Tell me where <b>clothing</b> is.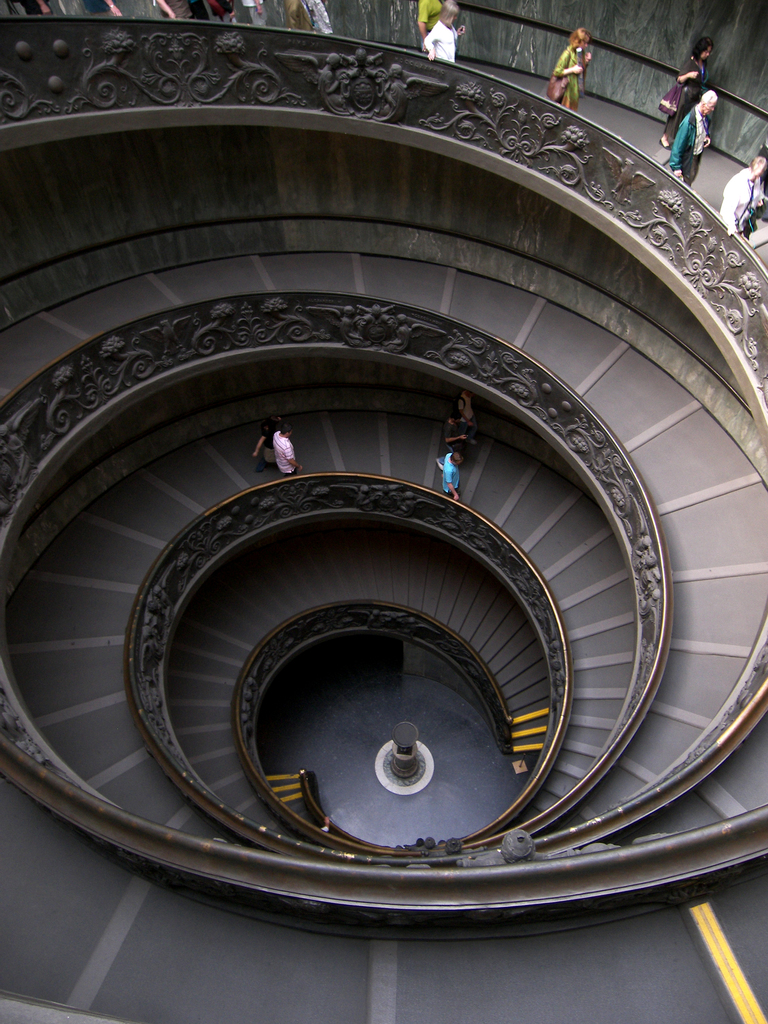
<b>clothing</b> is at l=272, t=430, r=296, b=476.
